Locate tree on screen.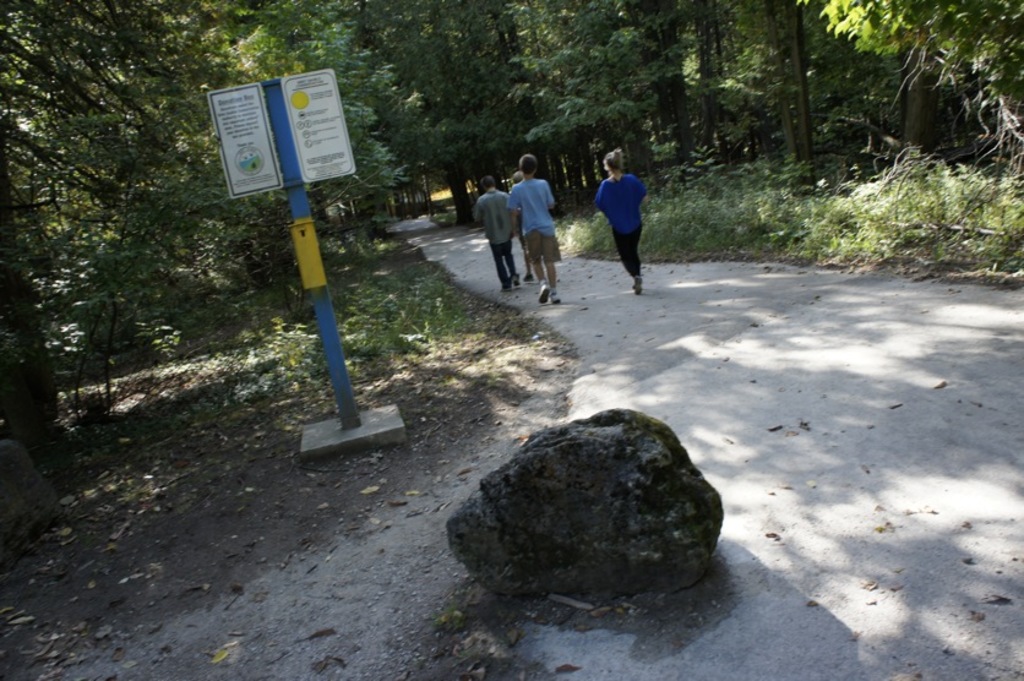
On screen at (left=349, top=0, right=495, bottom=228).
